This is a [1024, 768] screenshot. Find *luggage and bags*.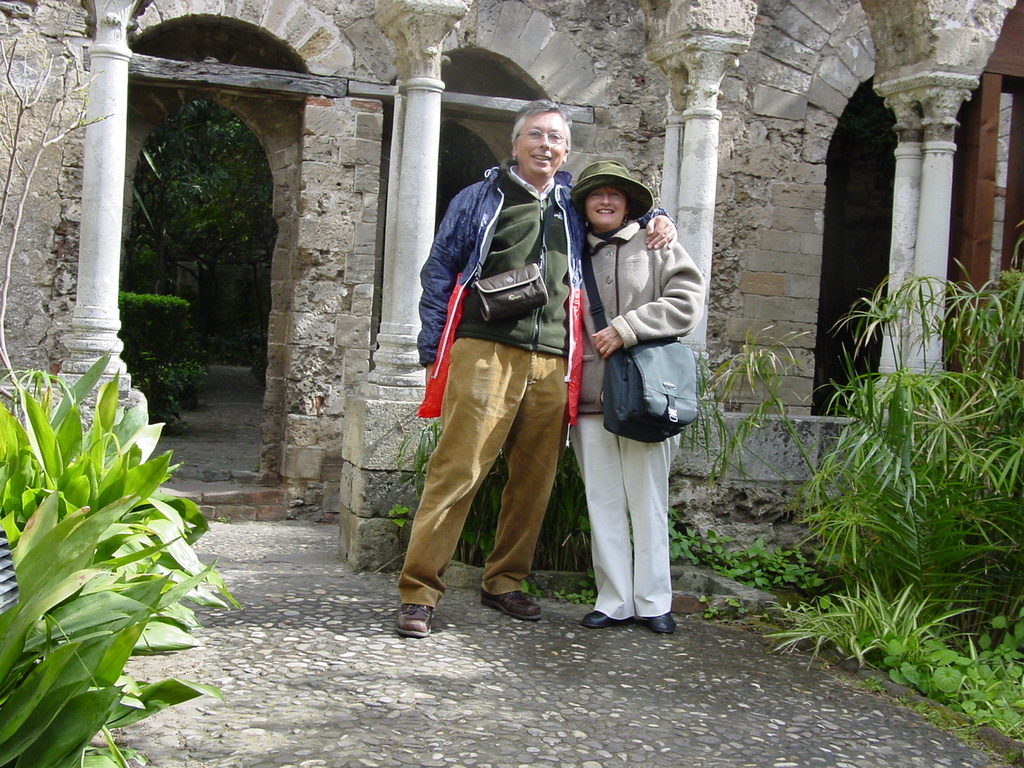
Bounding box: 596:335:696:442.
